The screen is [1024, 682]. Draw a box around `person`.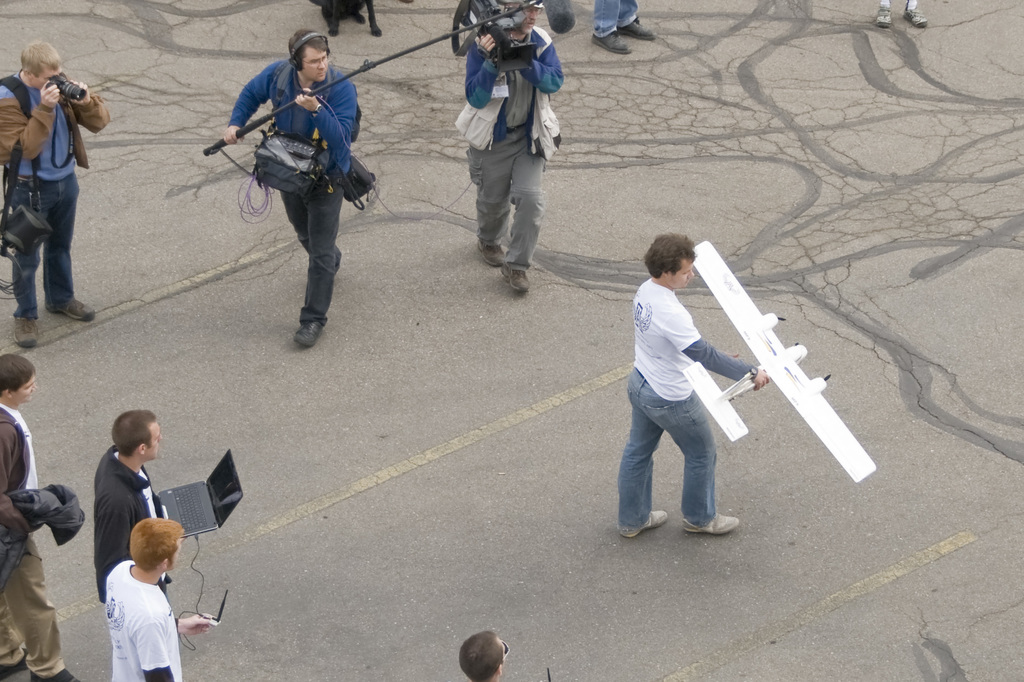
<bbox>456, 630, 509, 681</bbox>.
